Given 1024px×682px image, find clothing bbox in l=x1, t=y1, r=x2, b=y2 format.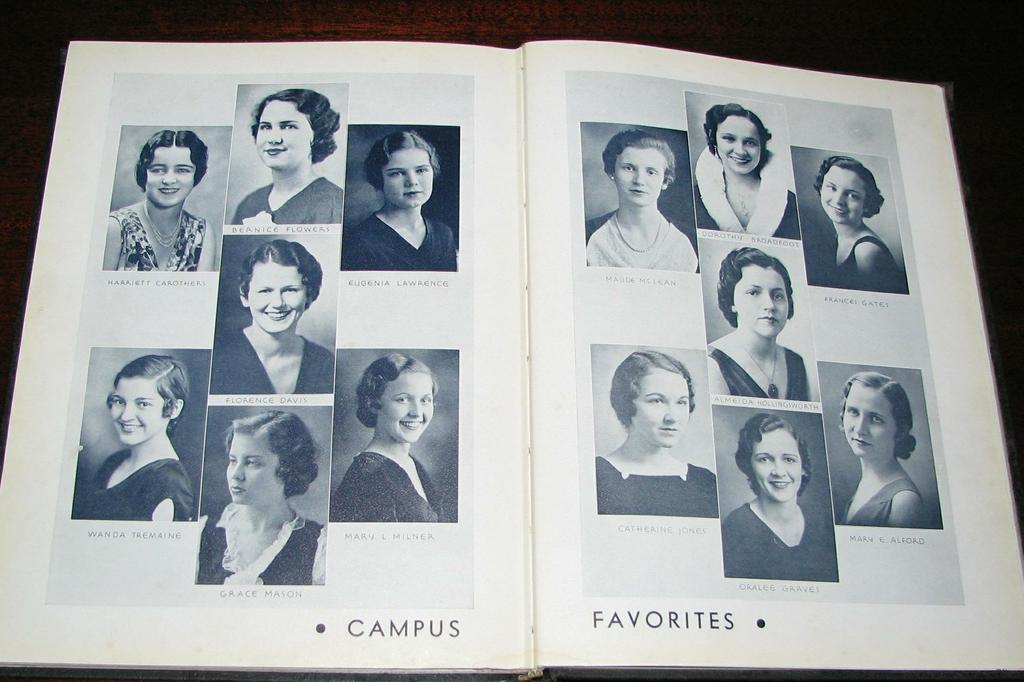
l=603, t=457, r=723, b=522.
